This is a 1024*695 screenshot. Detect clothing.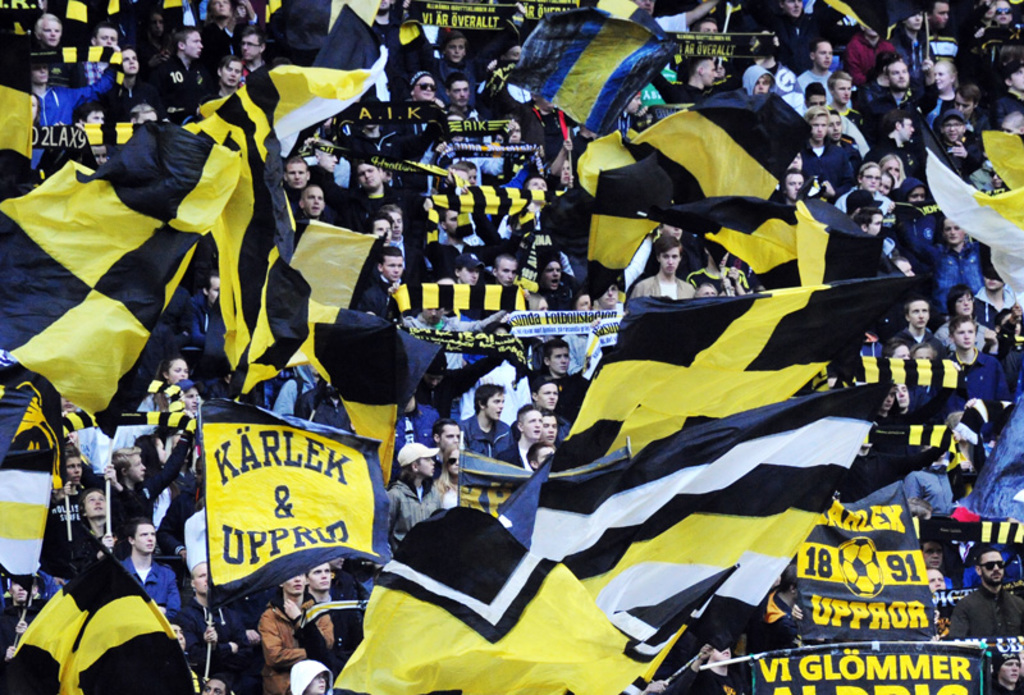
<box>776,1,827,78</box>.
